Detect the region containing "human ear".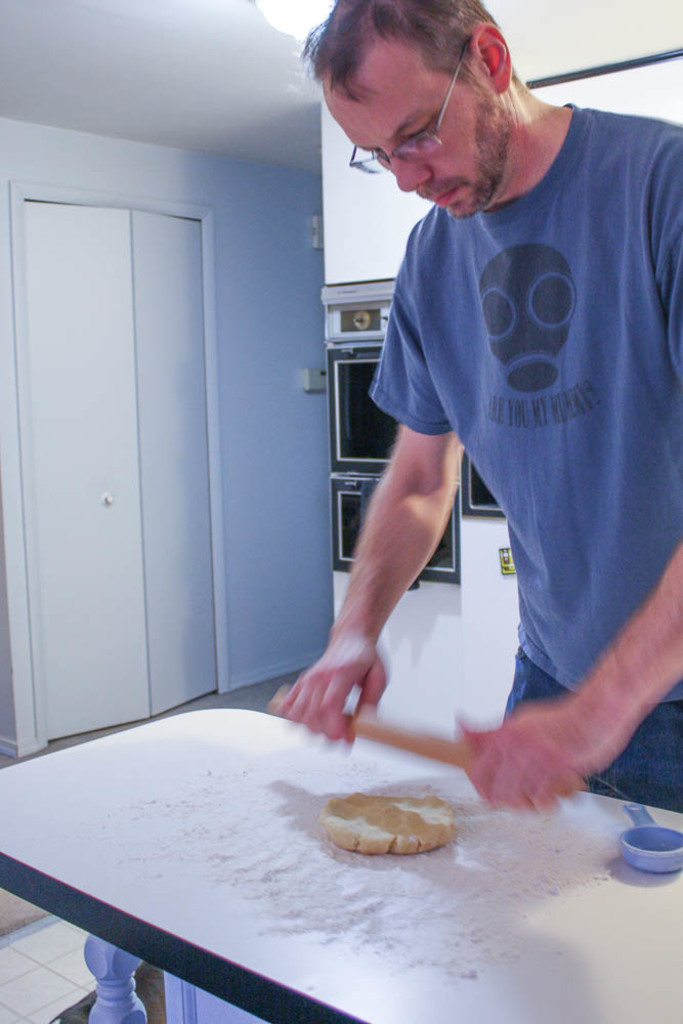
x1=474 y1=19 x2=508 y2=92.
